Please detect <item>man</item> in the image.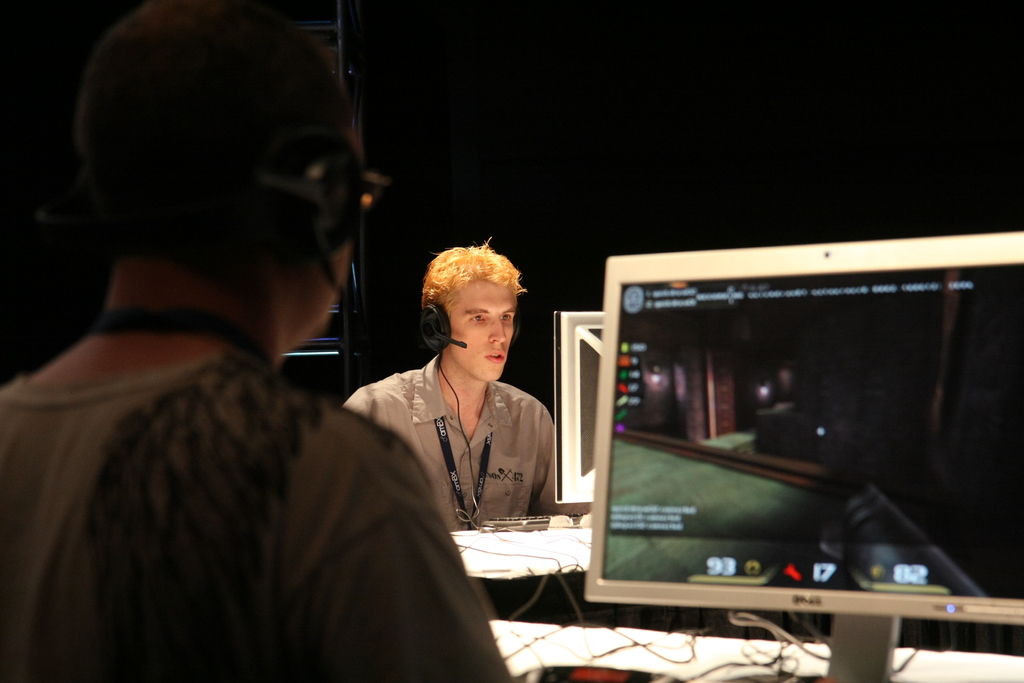
(342, 242, 583, 531).
